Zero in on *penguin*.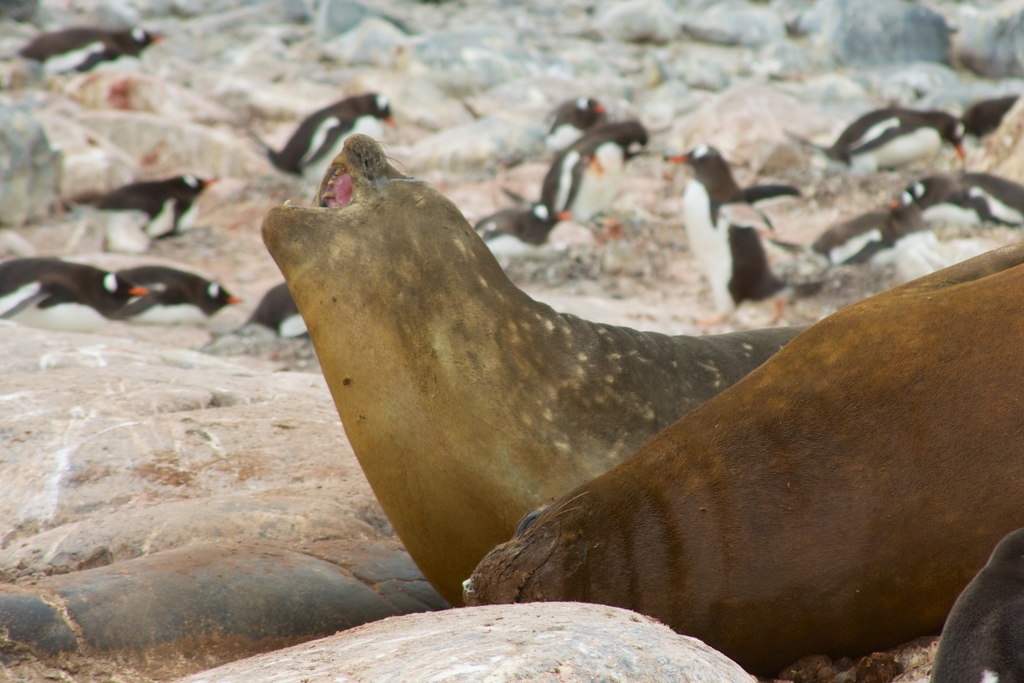
Zeroed in: <bbox>543, 95, 605, 154</bbox>.
